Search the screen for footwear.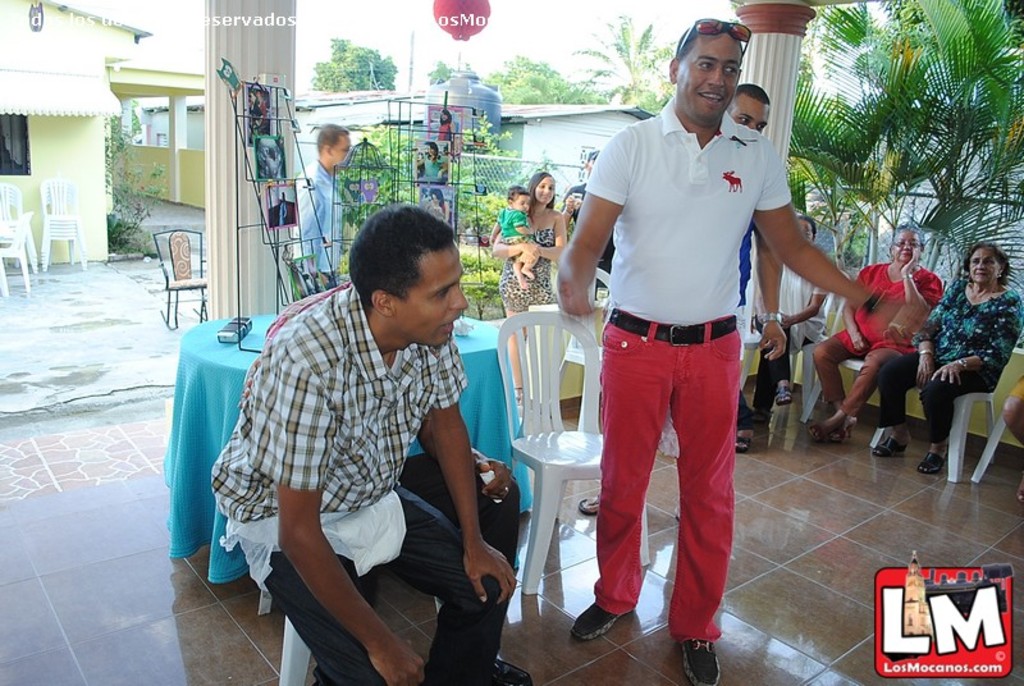
Found at box=[685, 639, 719, 685].
